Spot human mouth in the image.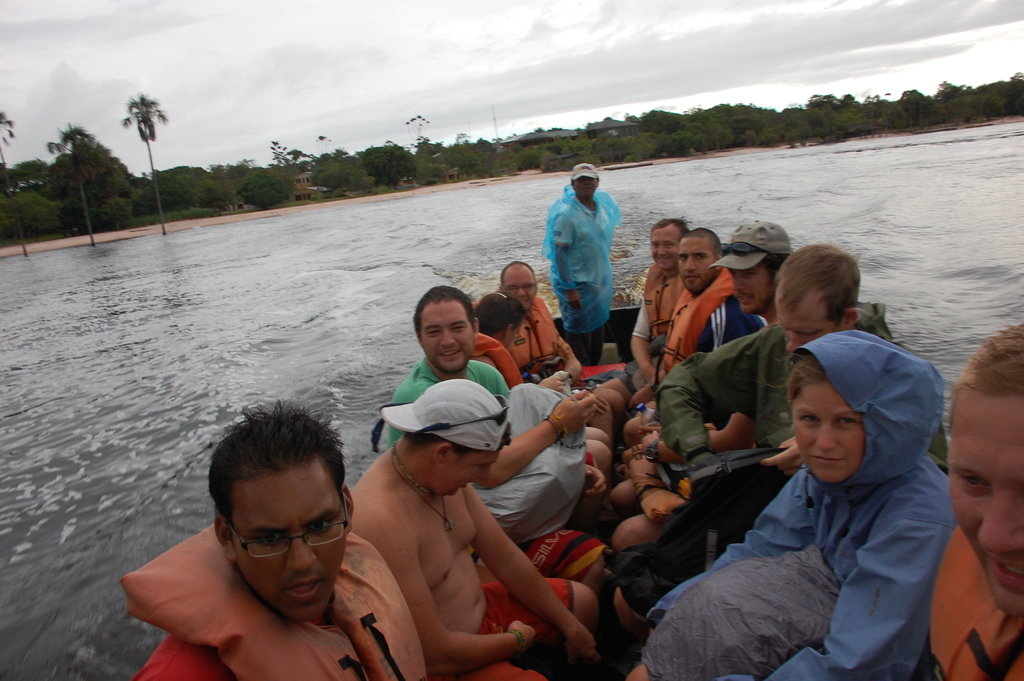
human mouth found at (left=807, top=455, right=852, bottom=465).
